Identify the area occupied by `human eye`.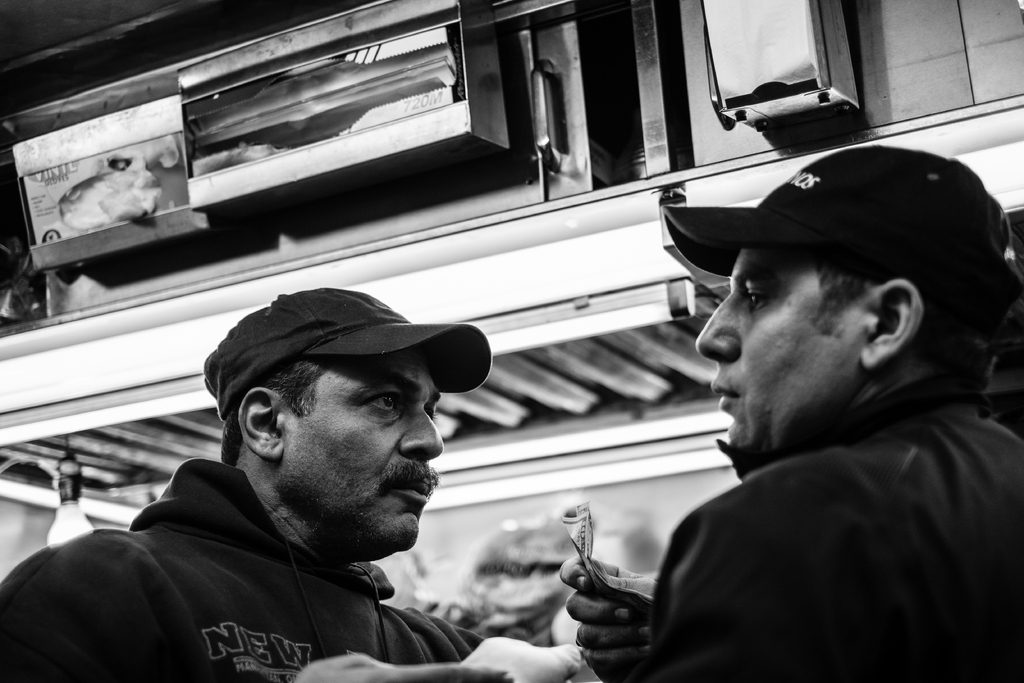
Area: (746,284,772,315).
